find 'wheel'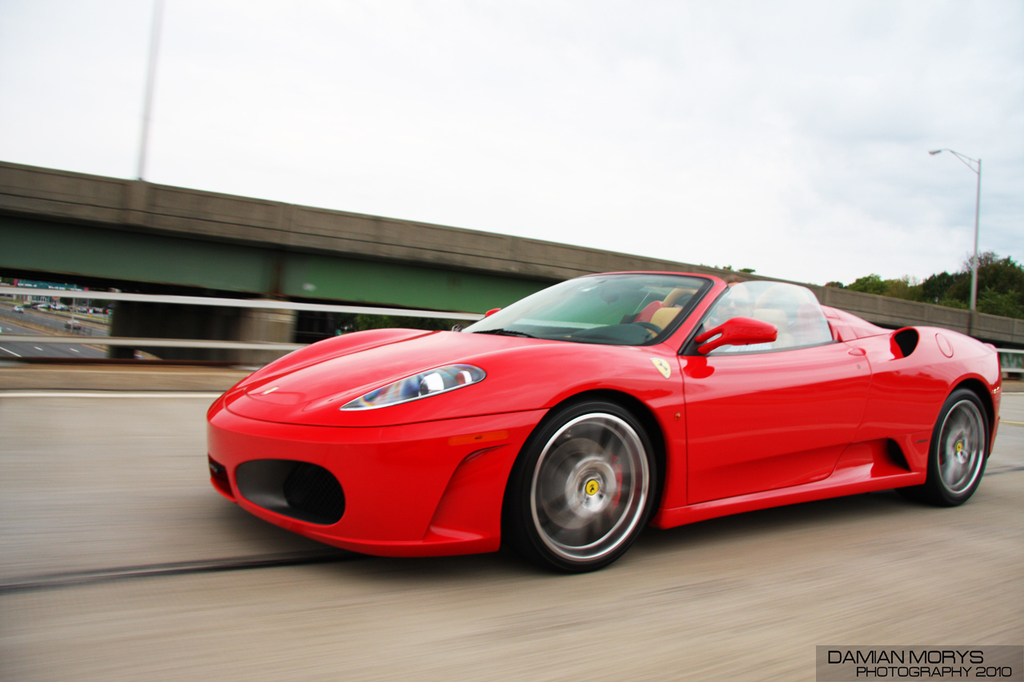
box=[633, 323, 663, 335]
